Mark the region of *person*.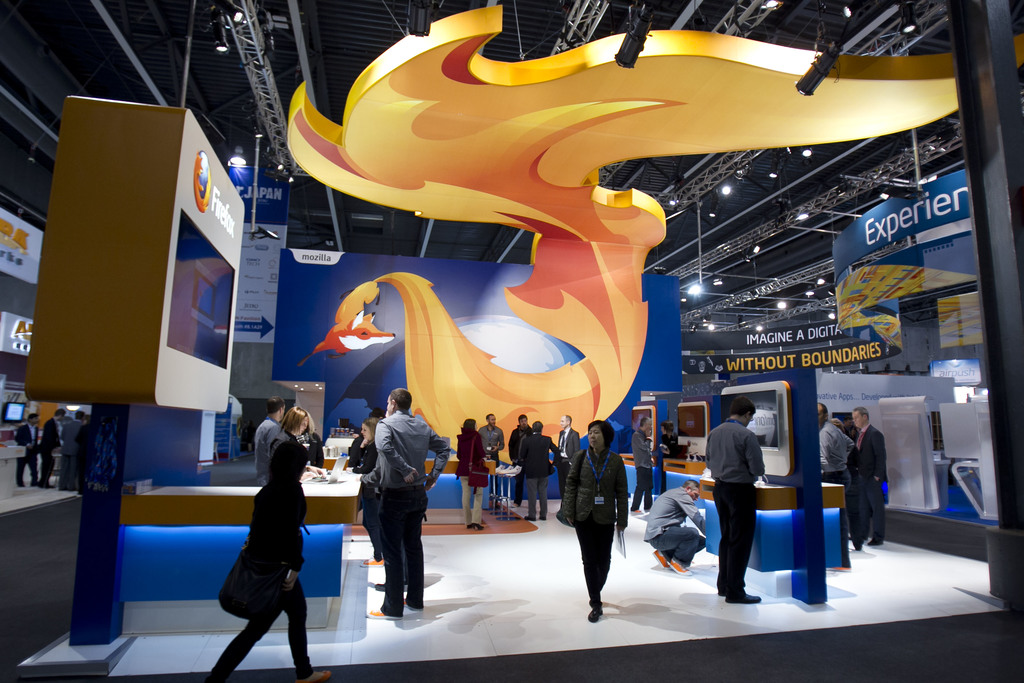
Region: 817 404 854 489.
